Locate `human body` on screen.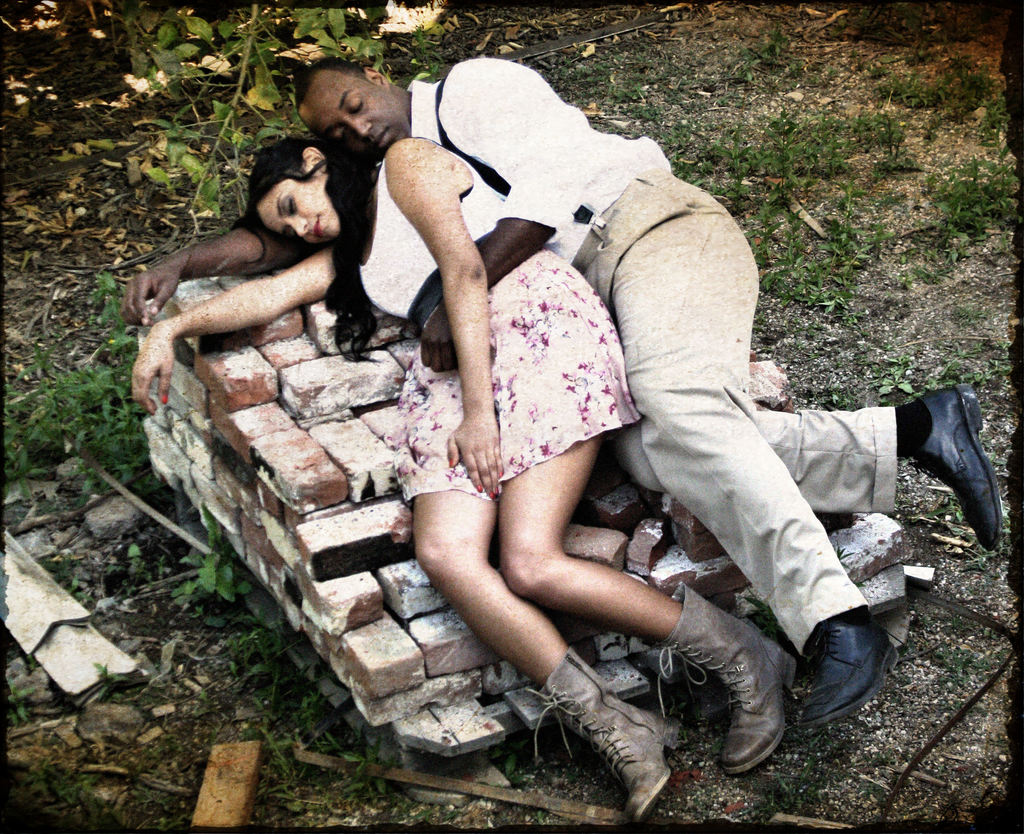
On screen at select_region(120, 58, 1004, 730).
